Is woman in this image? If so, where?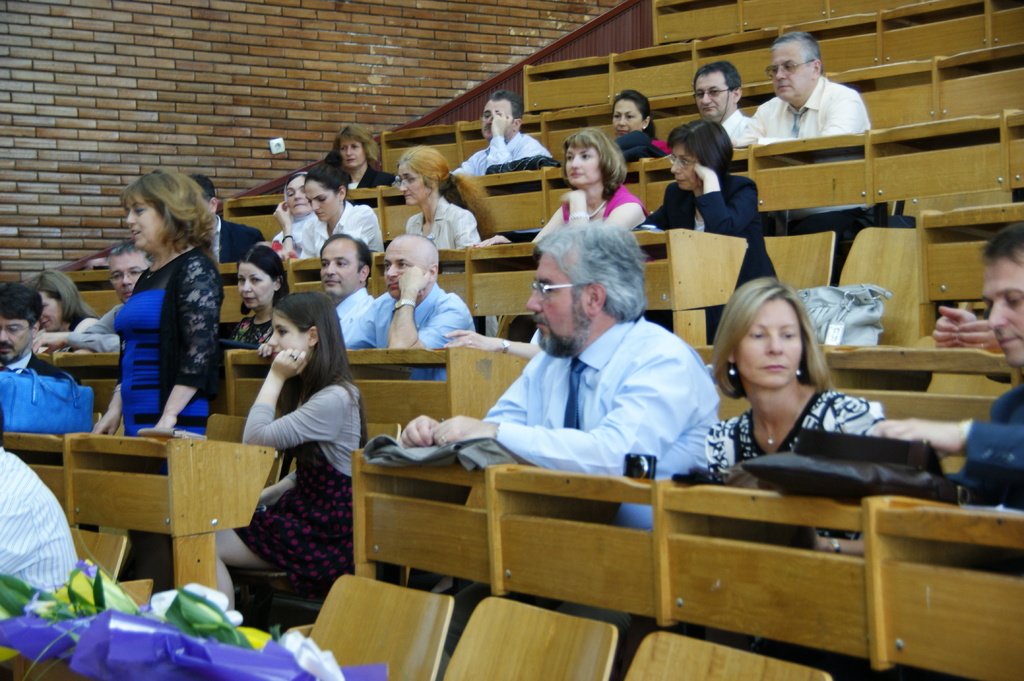
Yes, at bbox(267, 172, 314, 258).
